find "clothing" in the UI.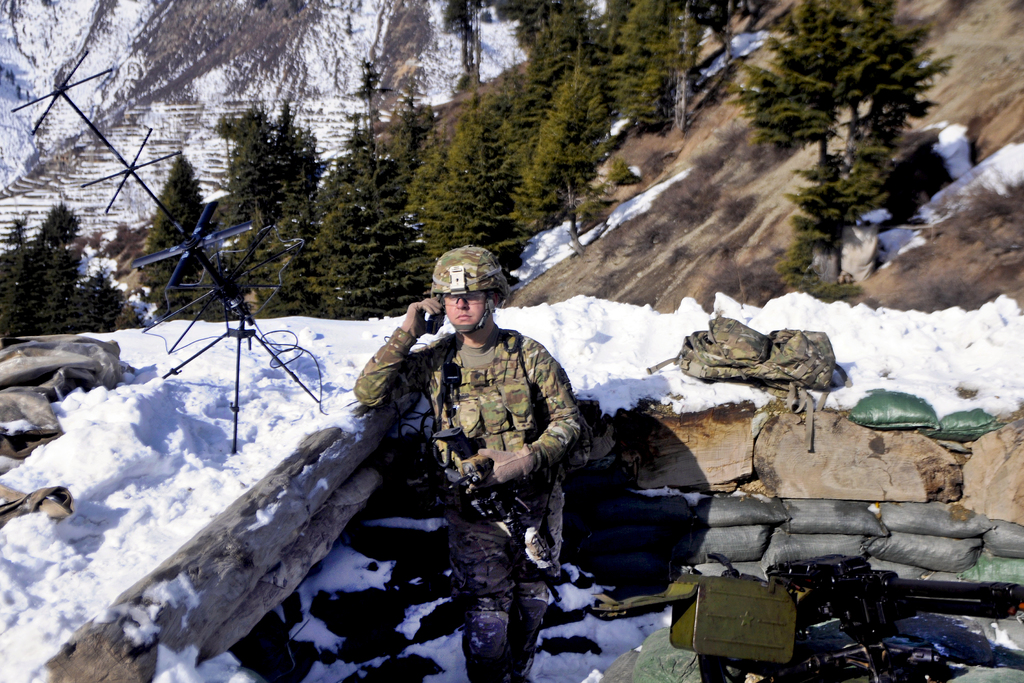
UI element at (left=355, top=254, right=584, bottom=609).
